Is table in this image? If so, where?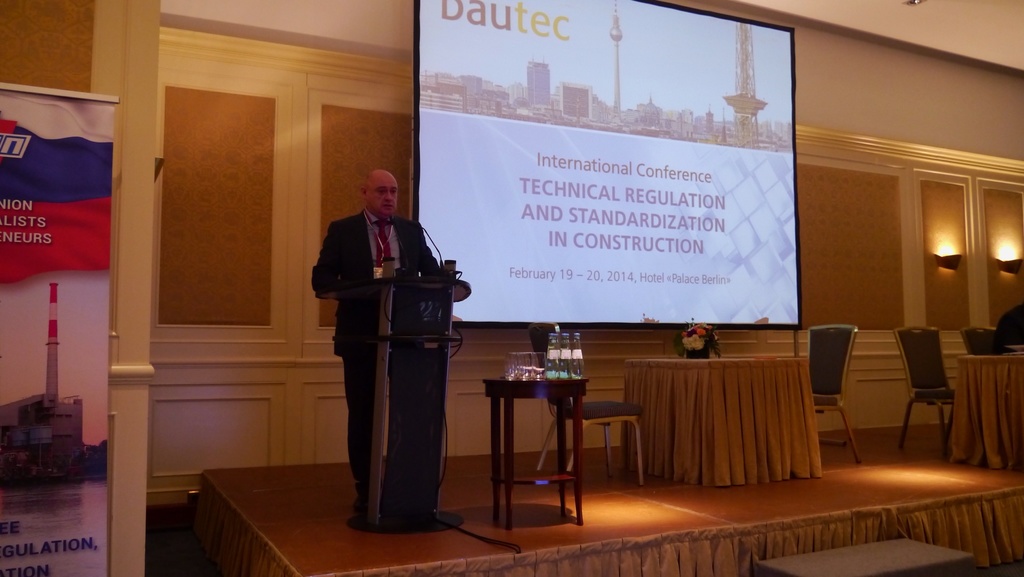
Yes, at [x1=623, y1=356, x2=821, y2=488].
